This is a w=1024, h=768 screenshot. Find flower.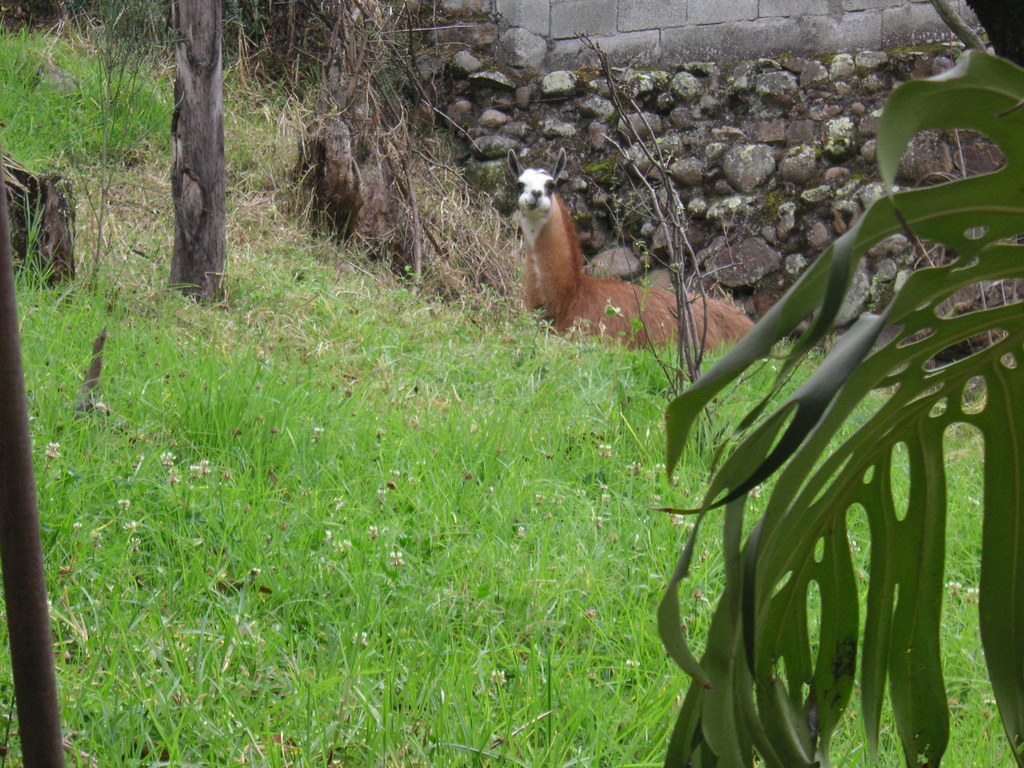
Bounding box: bbox=[323, 529, 336, 541].
